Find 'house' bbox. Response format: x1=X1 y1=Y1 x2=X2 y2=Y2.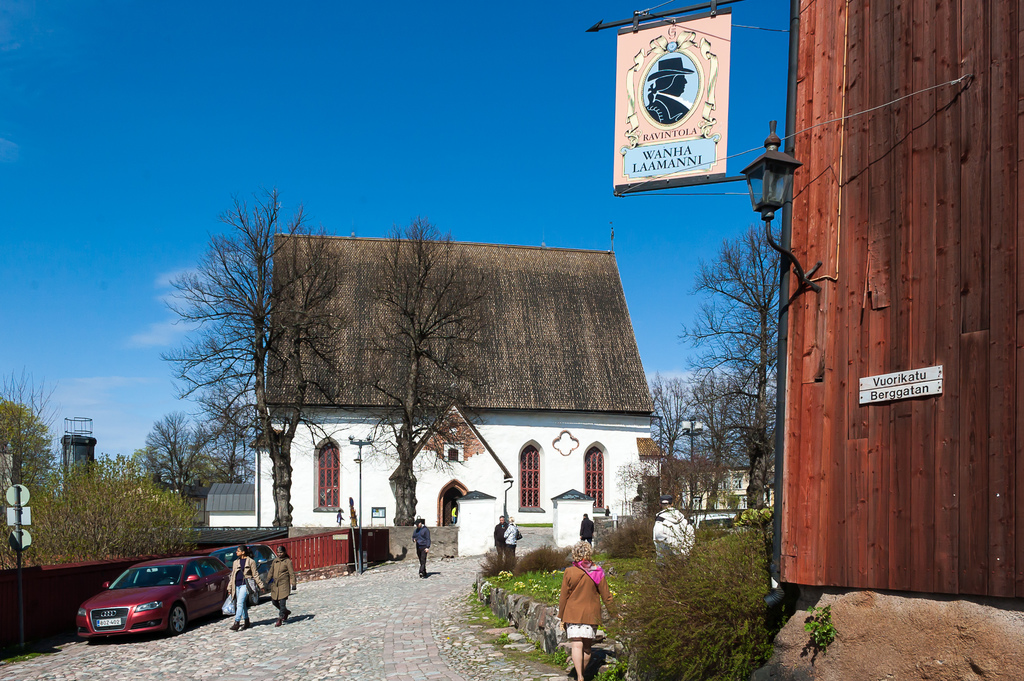
x1=247 y1=225 x2=654 y2=576.
